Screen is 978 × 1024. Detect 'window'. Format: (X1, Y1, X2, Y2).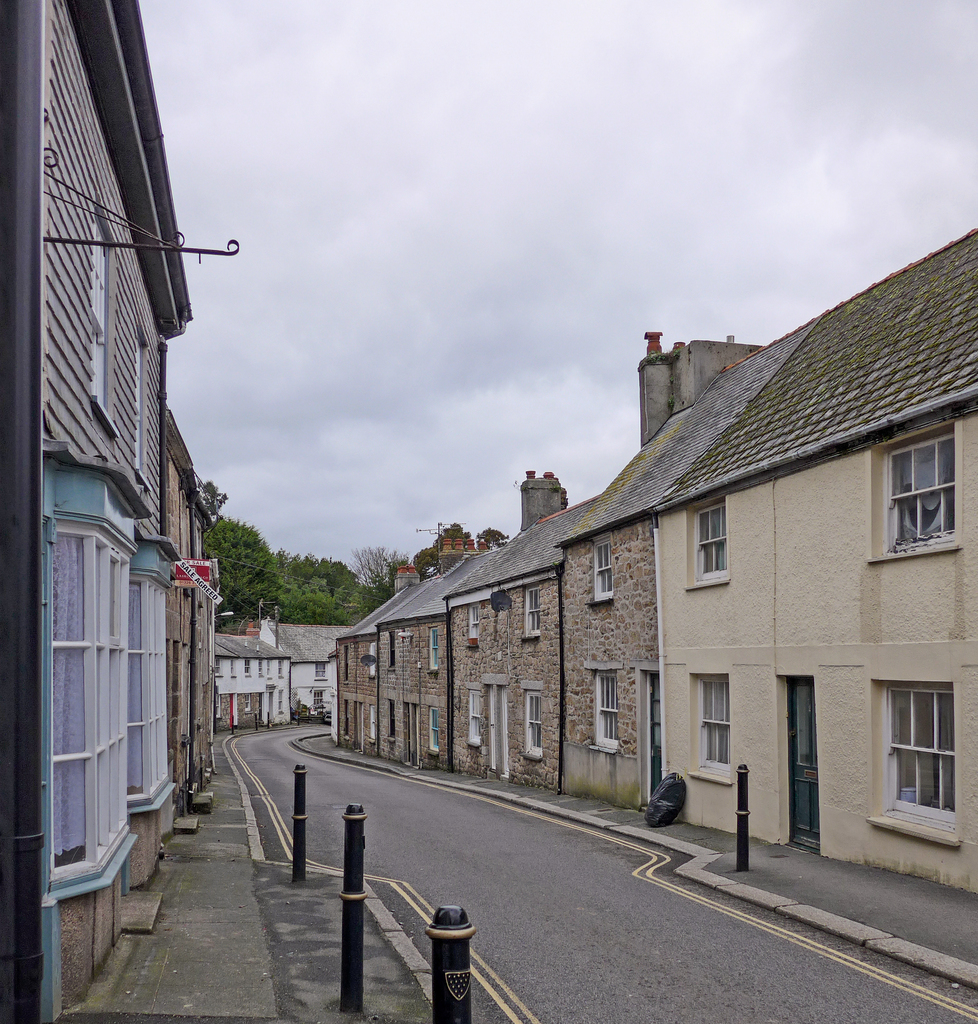
(470, 689, 488, 739).
